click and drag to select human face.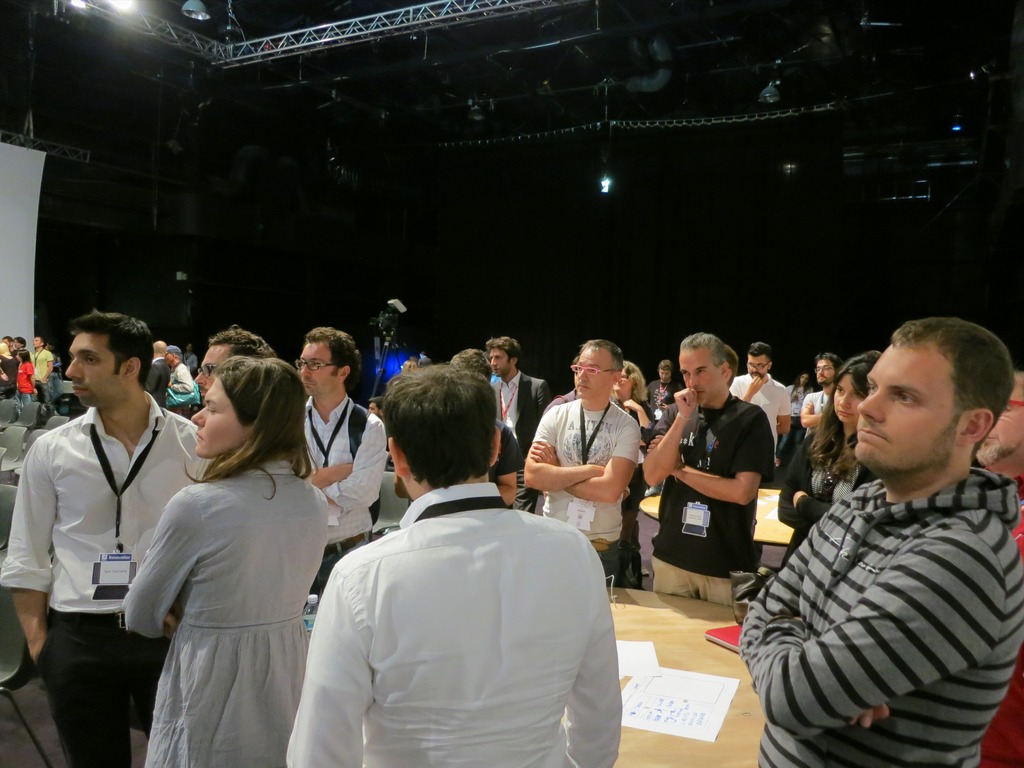
Selection: rect(190, 379, 240, 457).
